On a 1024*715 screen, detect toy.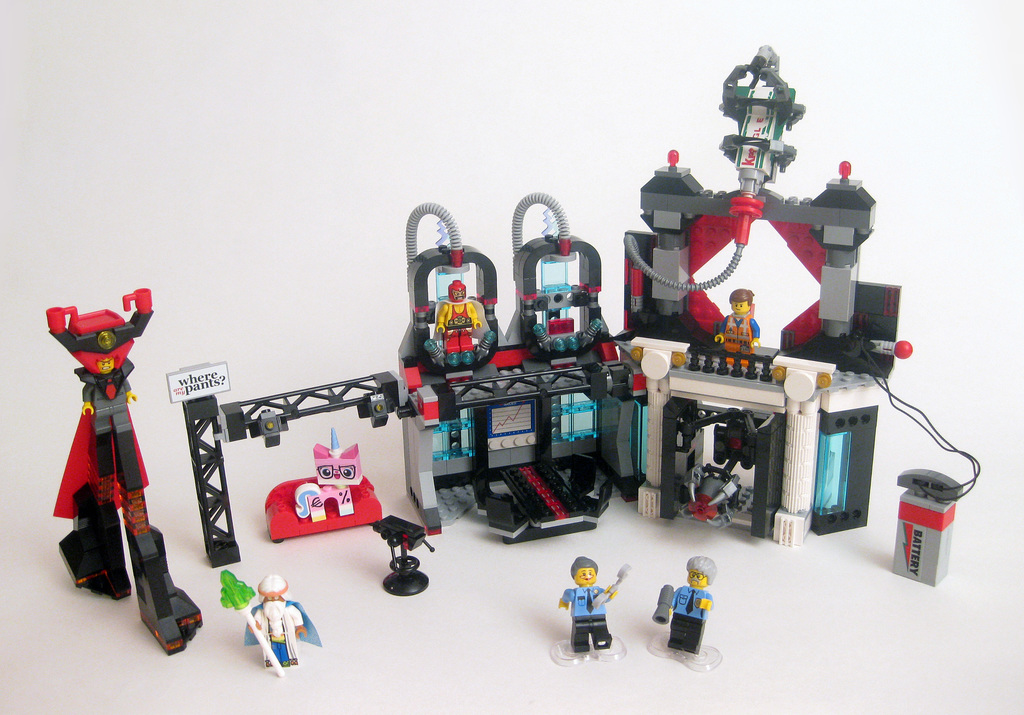
<box>264,426,382,543</box>.
